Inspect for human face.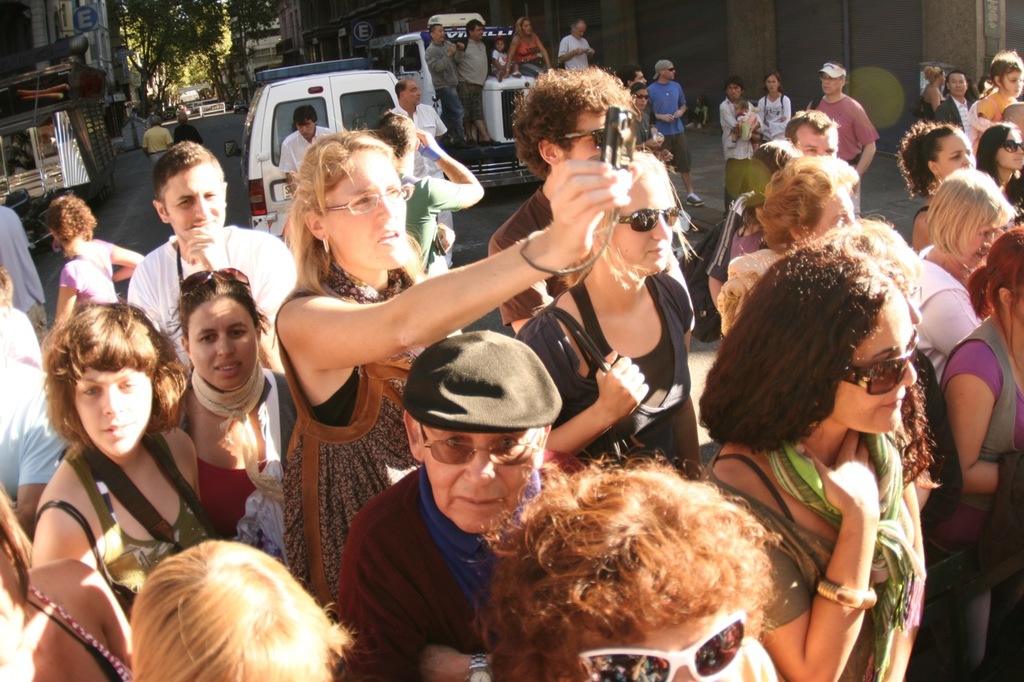
Inspection: region(420, 423, 535, 533).
